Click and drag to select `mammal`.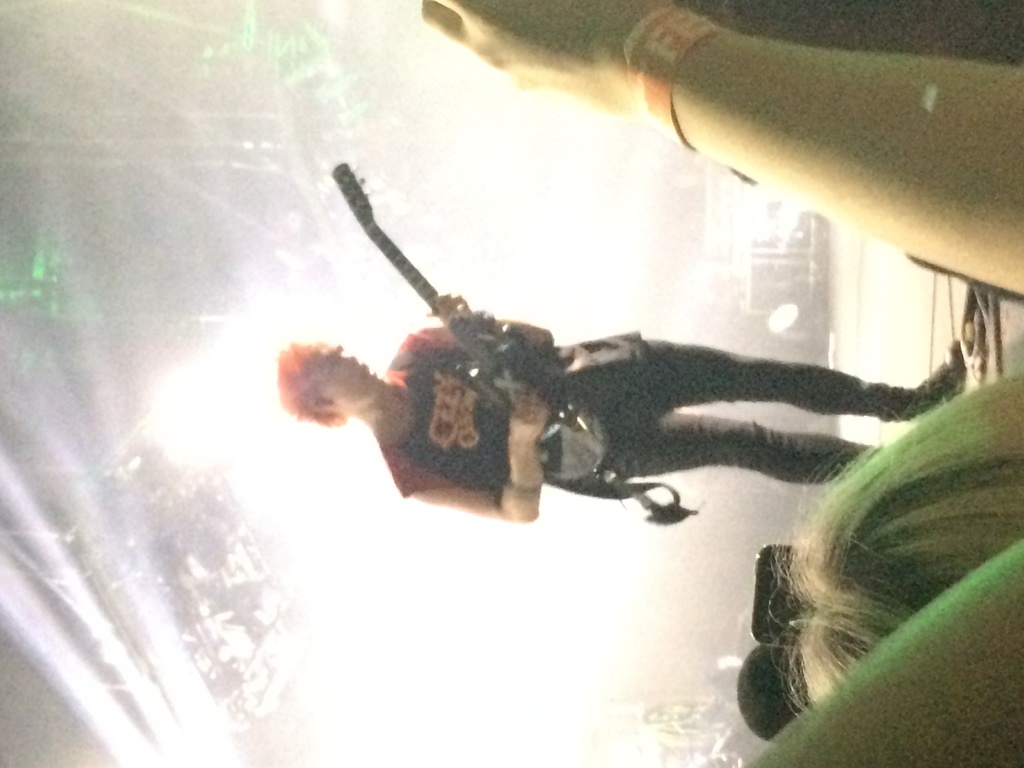
Selection: (420, 0, 1023, 719).
